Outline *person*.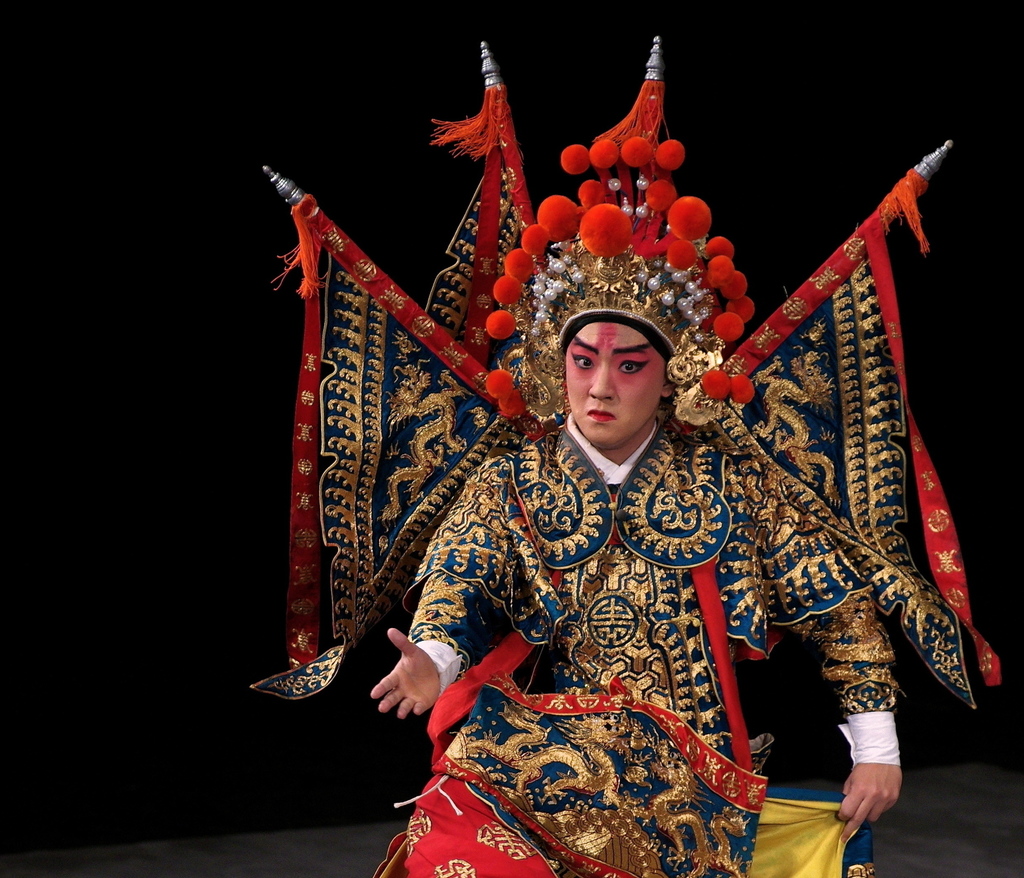
Outline: {"left": 424, "top": 201, "right": 826, "bottom": 864}.
